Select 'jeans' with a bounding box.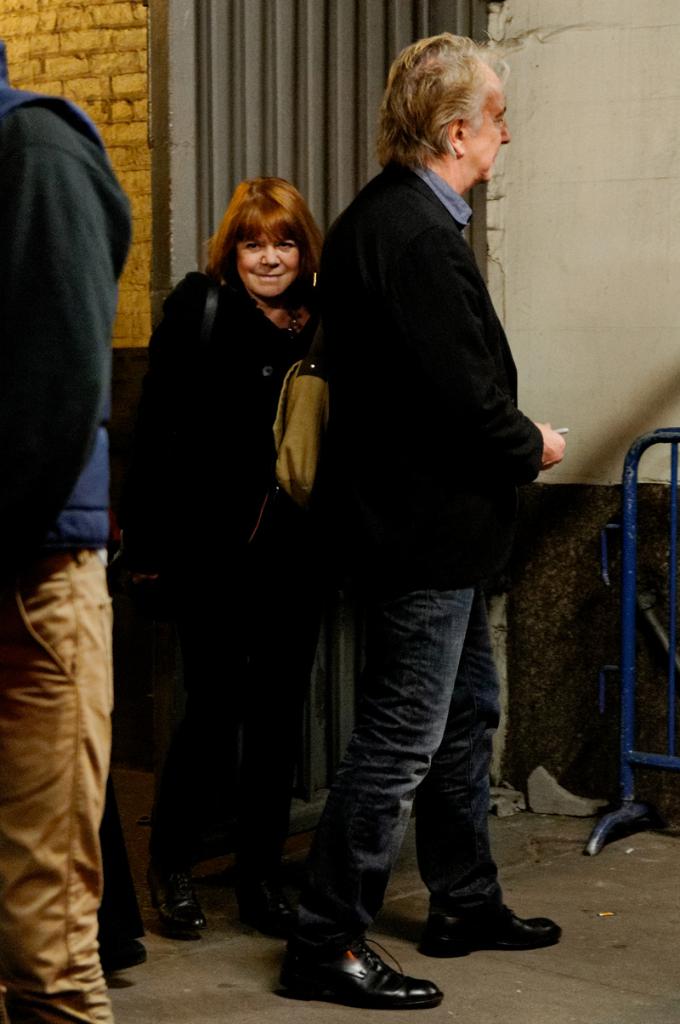
box=[258, 577, 540, 993].
